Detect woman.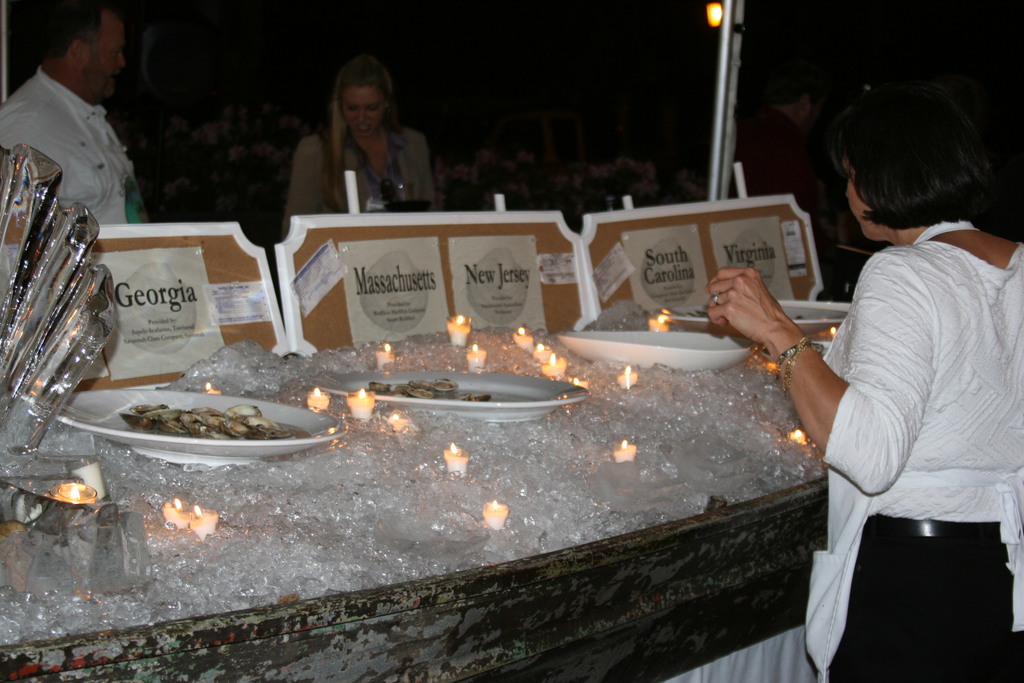
Detected at x1=269 y1=57 x2=442 y2=216.
